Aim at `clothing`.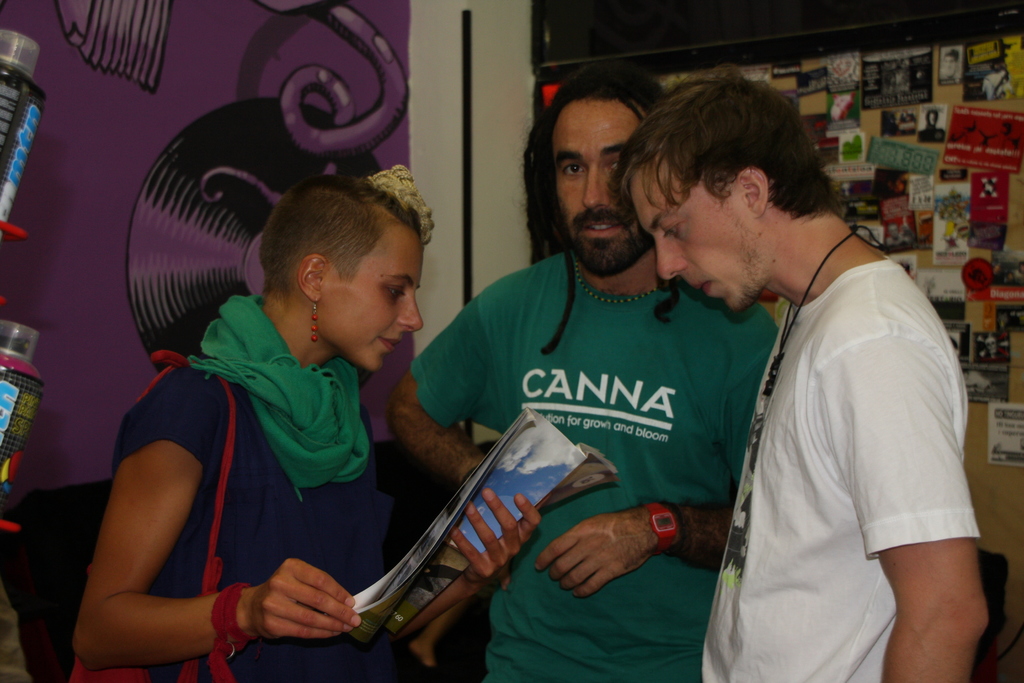
Aimed at select_region(705, 248, 985, 682).
